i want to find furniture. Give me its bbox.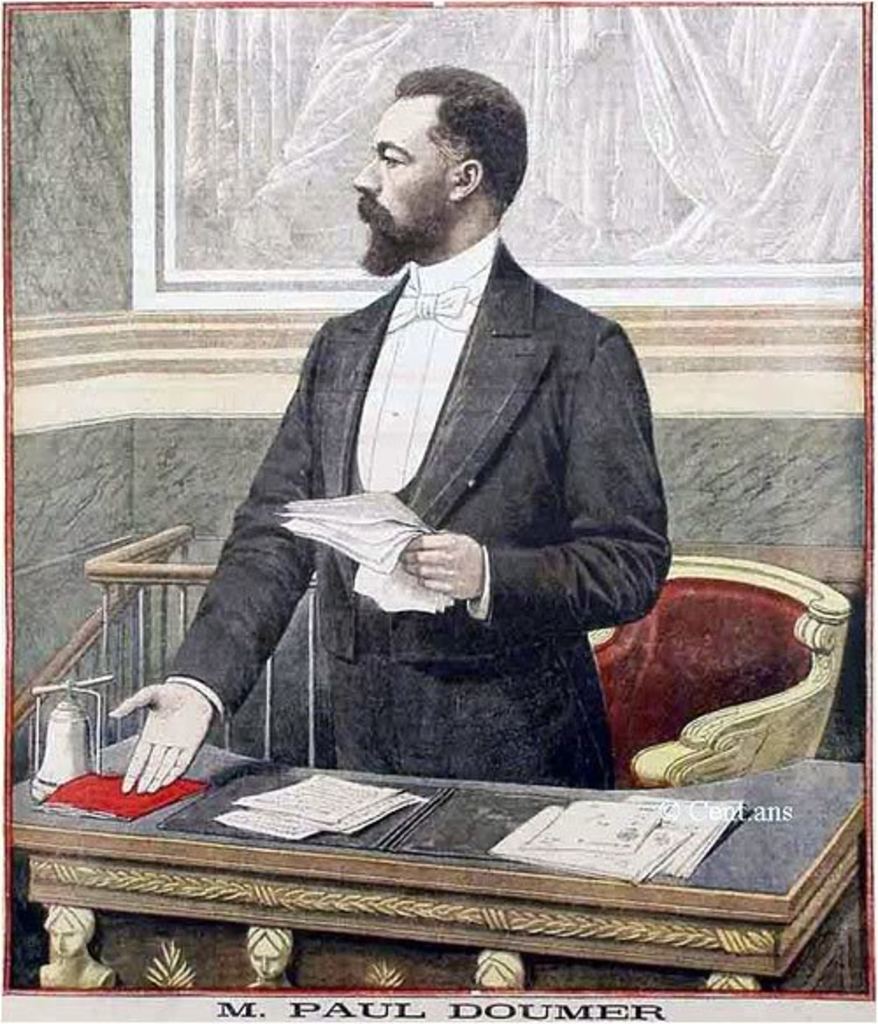
[x1=588, y1=555, x2=852, y2=787].
